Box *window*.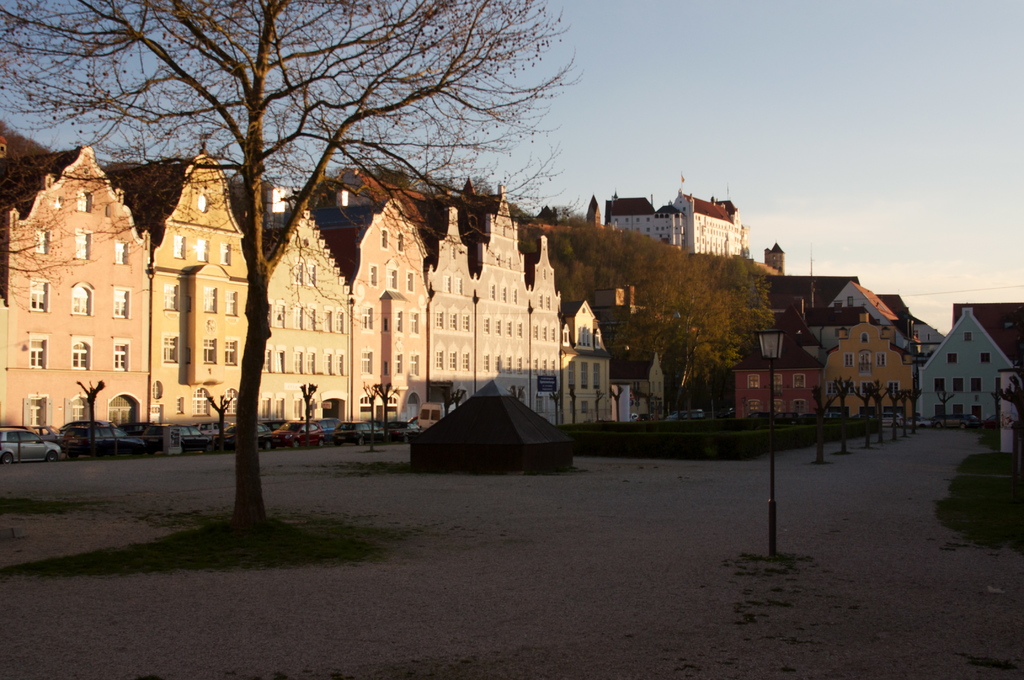
<region>261, 340, 274, 375</region>.
